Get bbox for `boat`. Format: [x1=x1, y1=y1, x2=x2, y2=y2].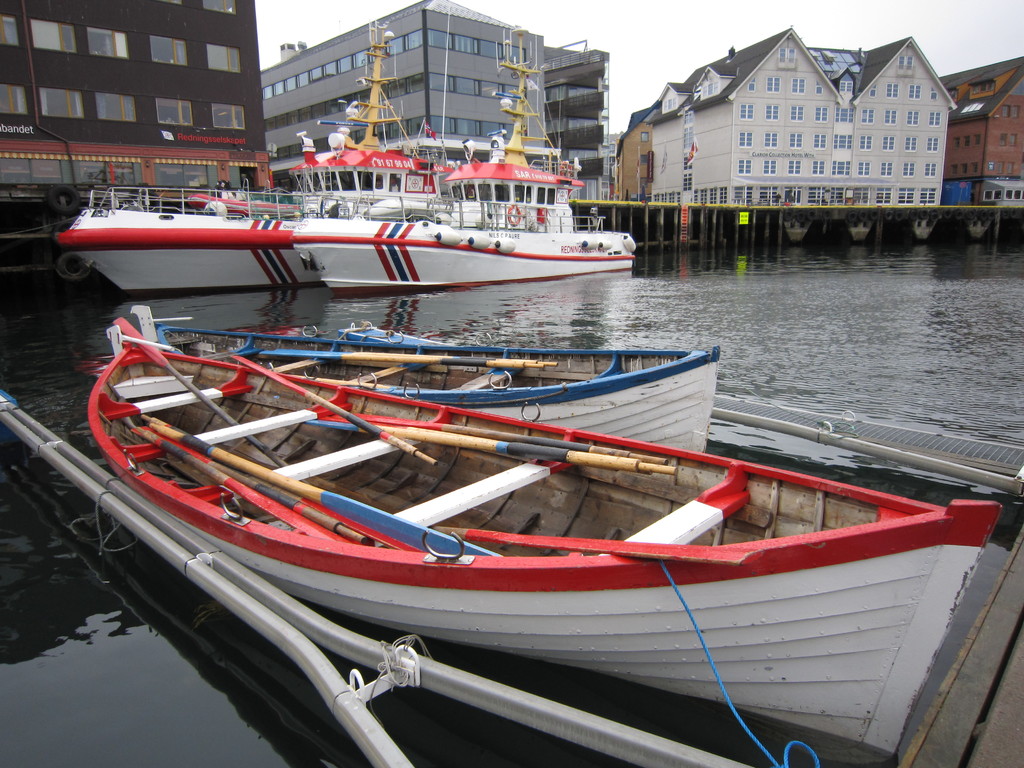
[x1=64, y1=241, x2=1023, y2=721].
